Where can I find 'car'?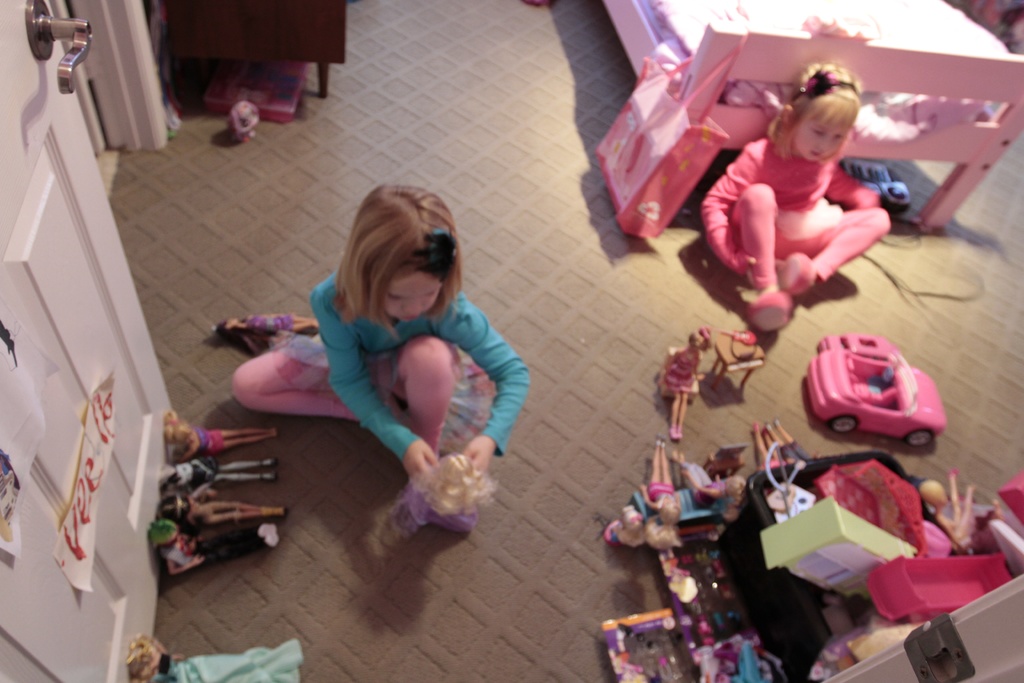
You can find it at [left=814, top=334, right=899, bottom=358].
